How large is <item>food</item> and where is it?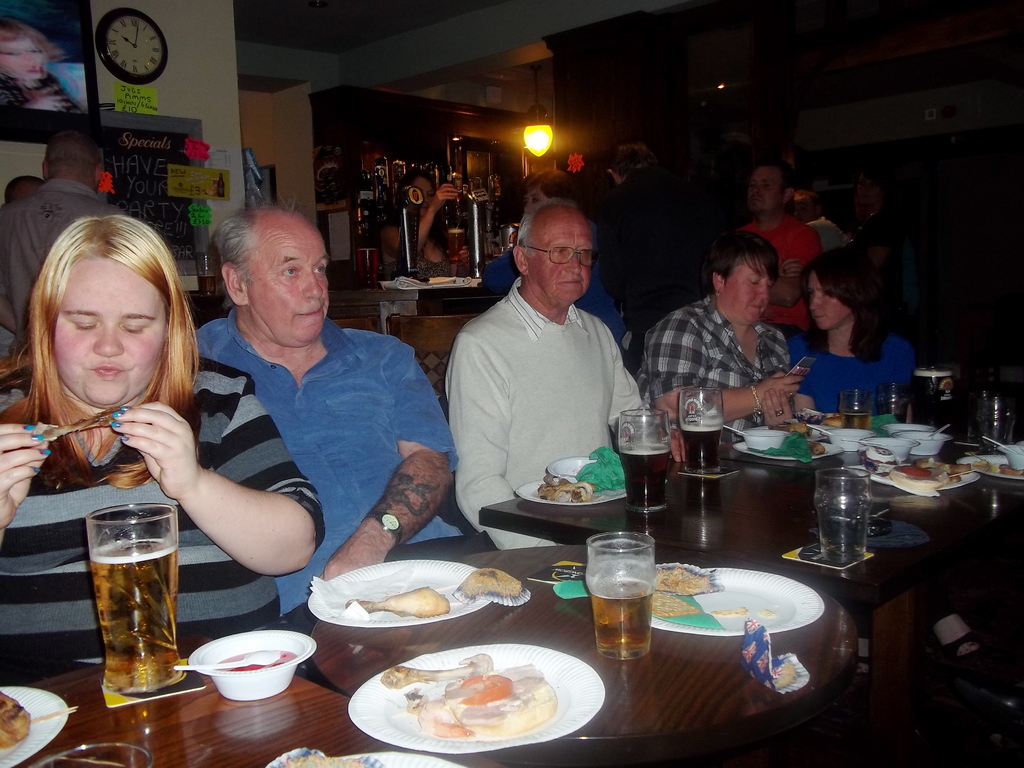
Bounding box: [x1=0, y1=689, x2=33, y2=748].
